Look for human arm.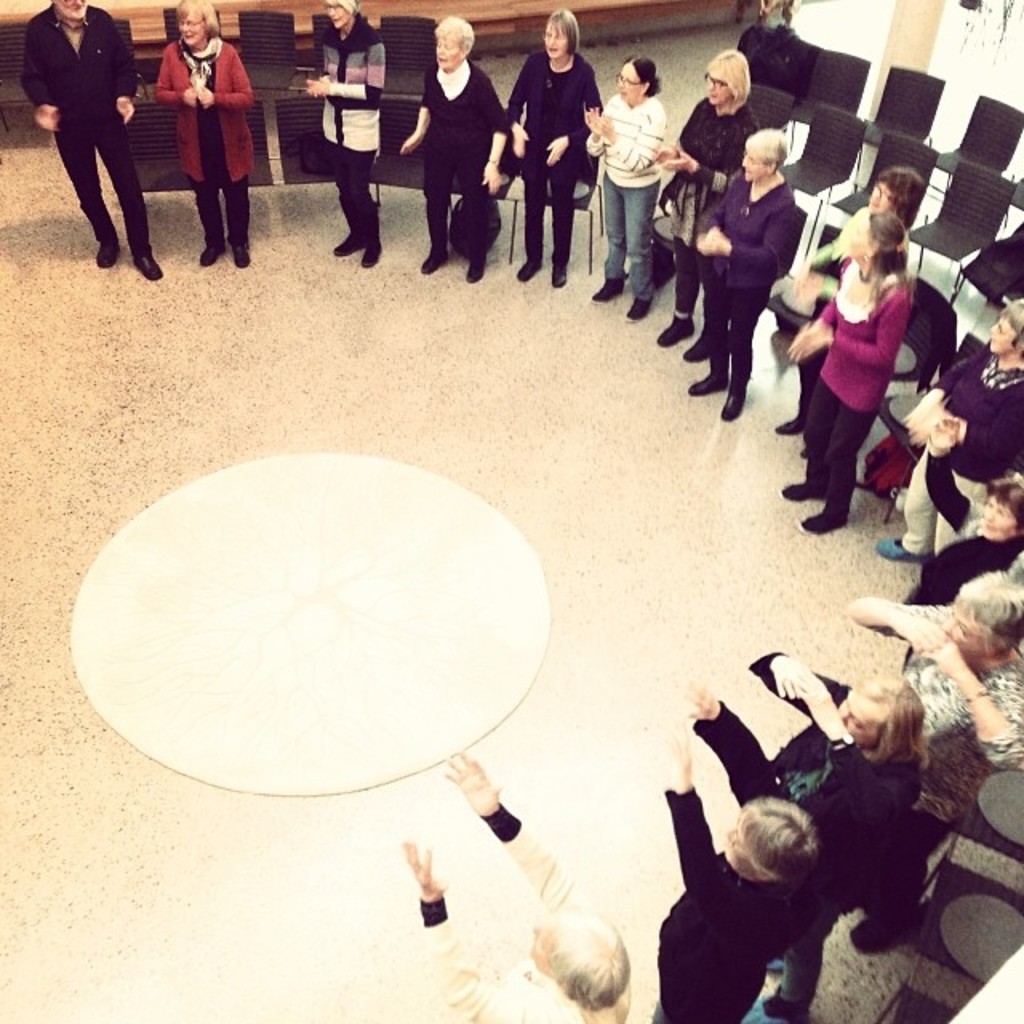
Found: 107:22:144:123.
